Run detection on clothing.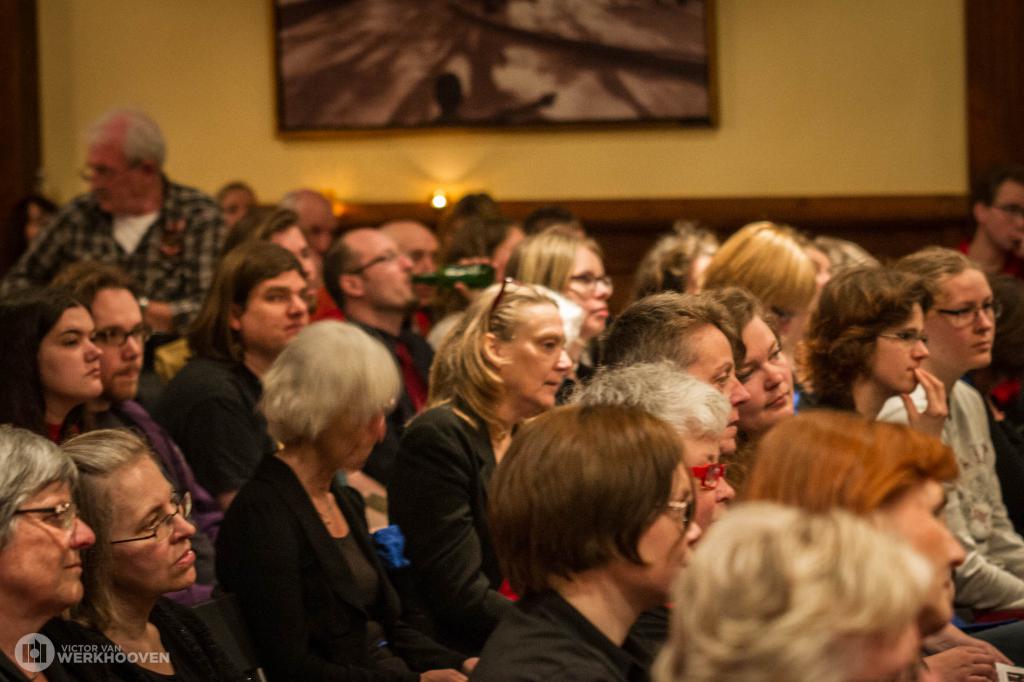
Result: [204, 413, 420, 674].
